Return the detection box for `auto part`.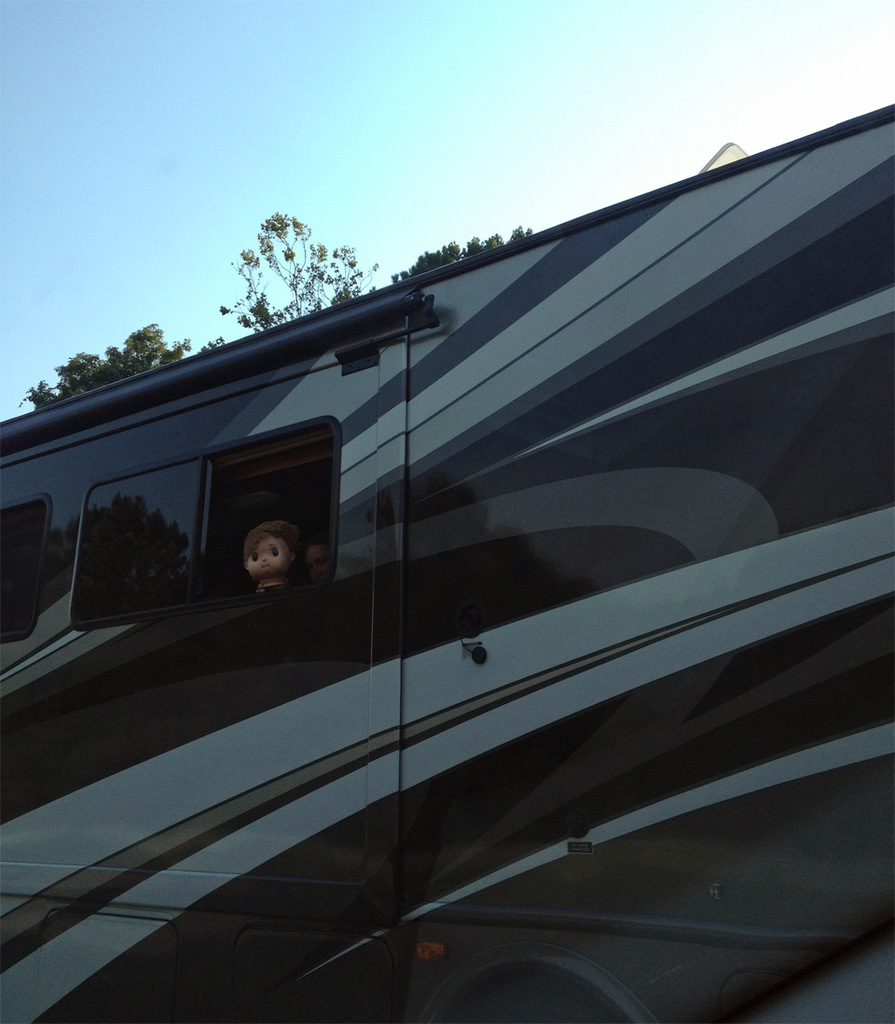
[67, 416, 329, 623].
